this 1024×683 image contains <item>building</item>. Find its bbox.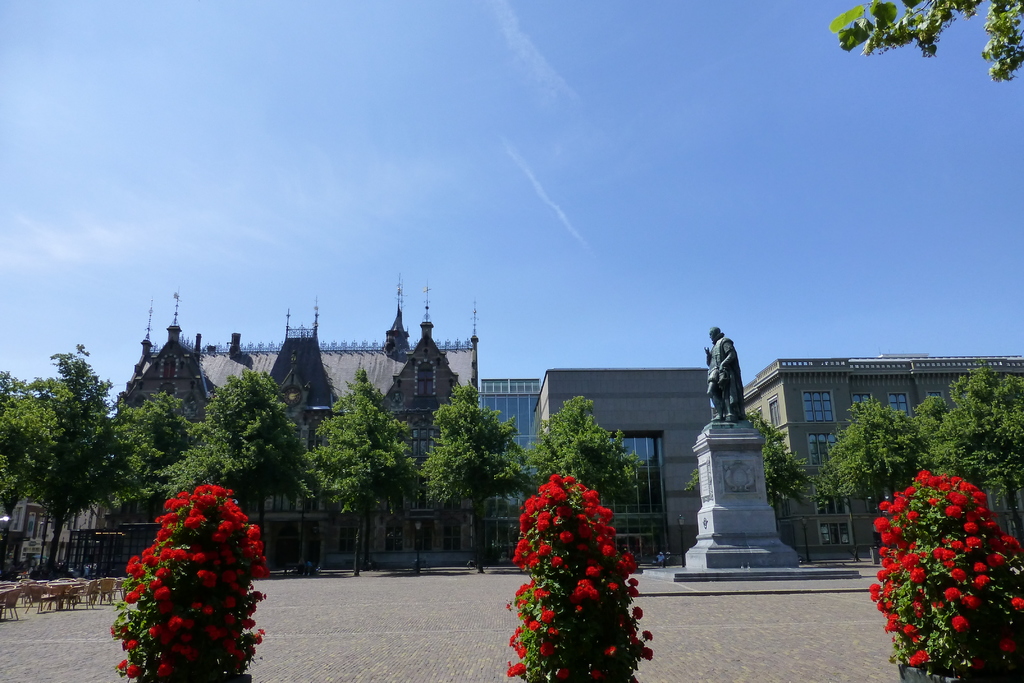
bbox=[119, 275, 481, 564].
